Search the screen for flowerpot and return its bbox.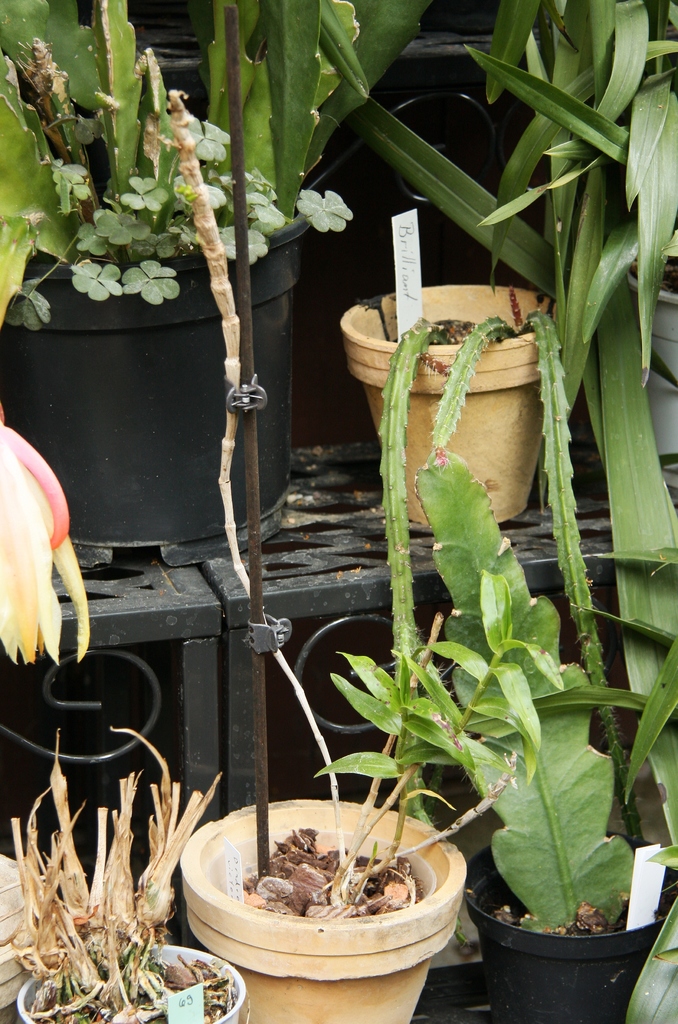
Found: (178,780,470,1002).
